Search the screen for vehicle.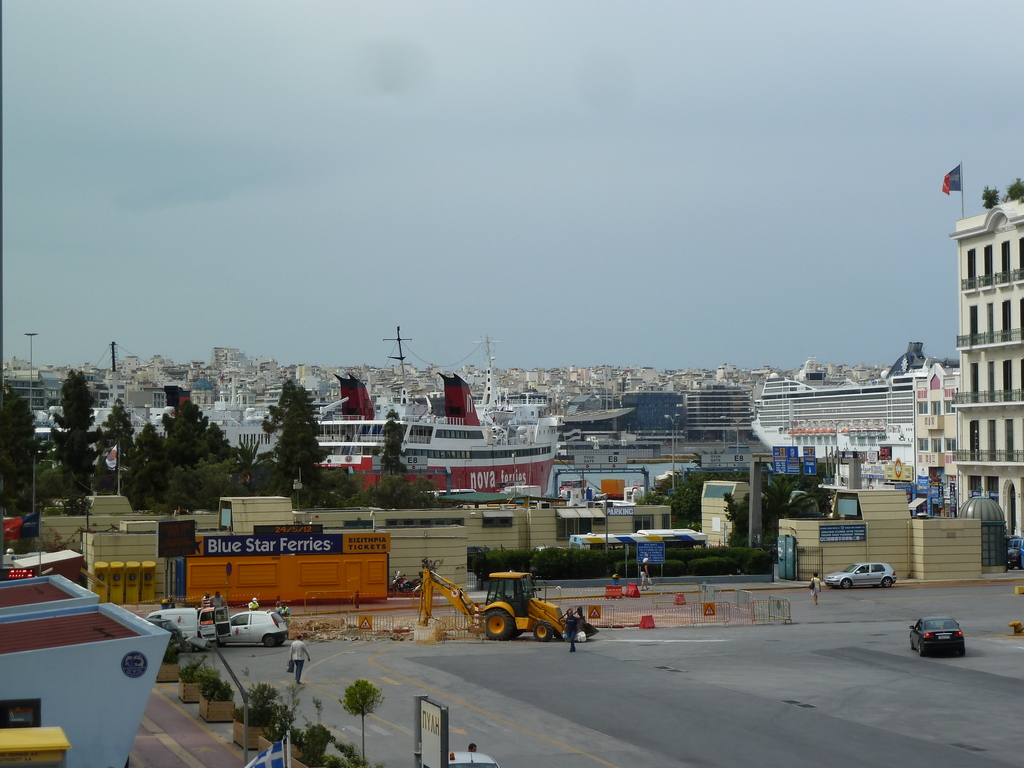
Found at l=572, t=532, r=646, b=548.
